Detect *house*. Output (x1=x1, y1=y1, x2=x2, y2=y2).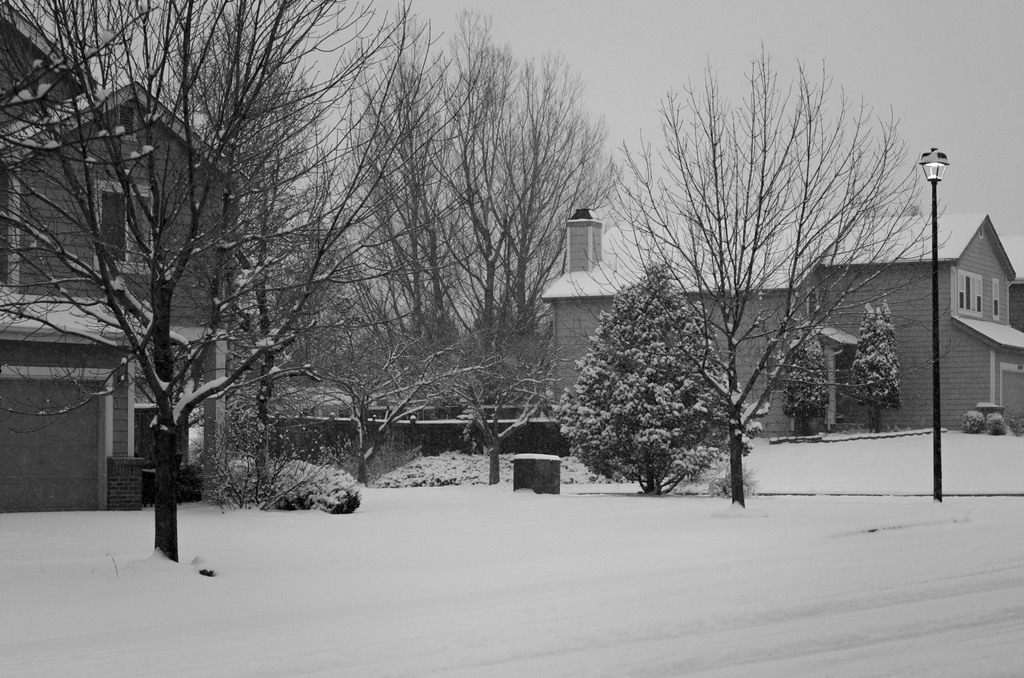
(x1=1, y1=72, x2=258, y2=513).
